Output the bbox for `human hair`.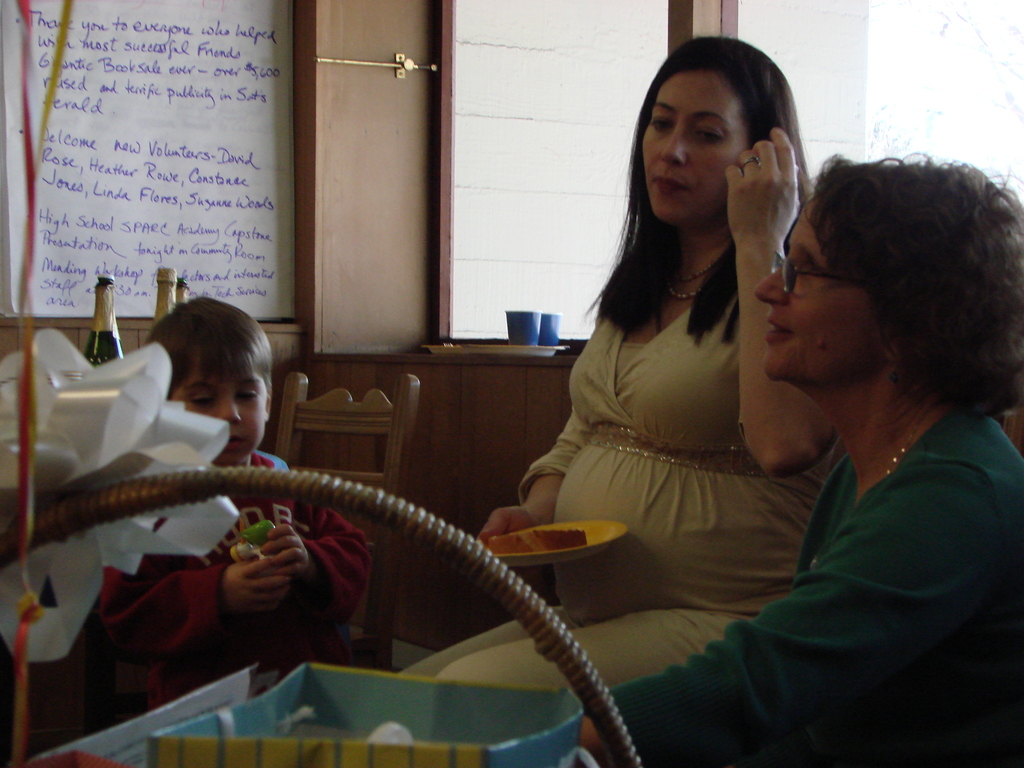
rect(147, 296, 272, 397).
